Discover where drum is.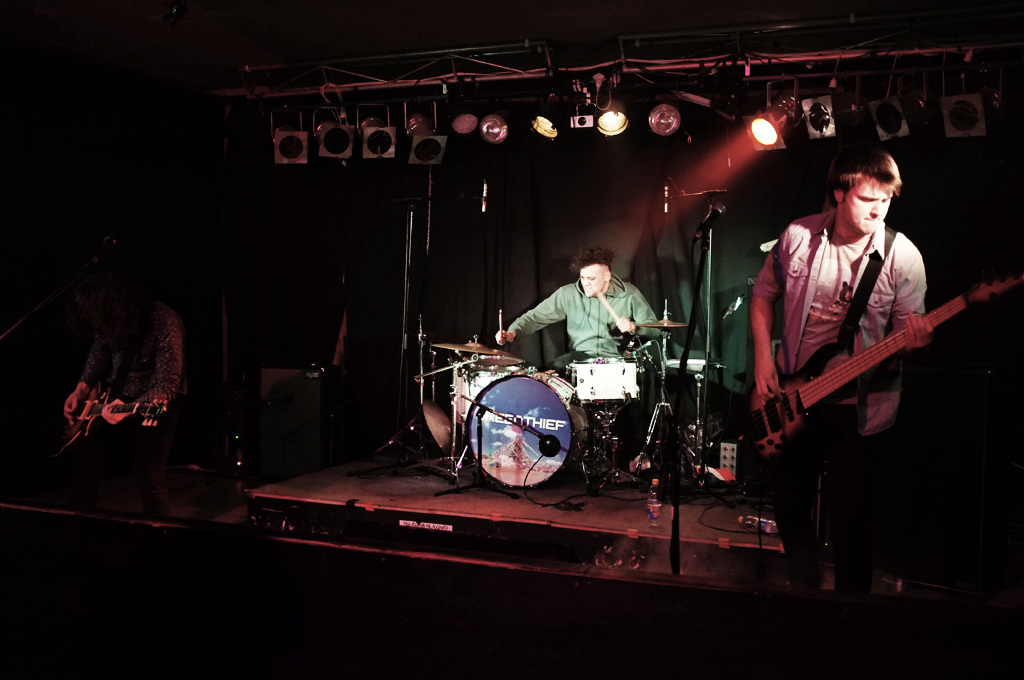
Discovered at l=568, t=356, r=640, b=407.
